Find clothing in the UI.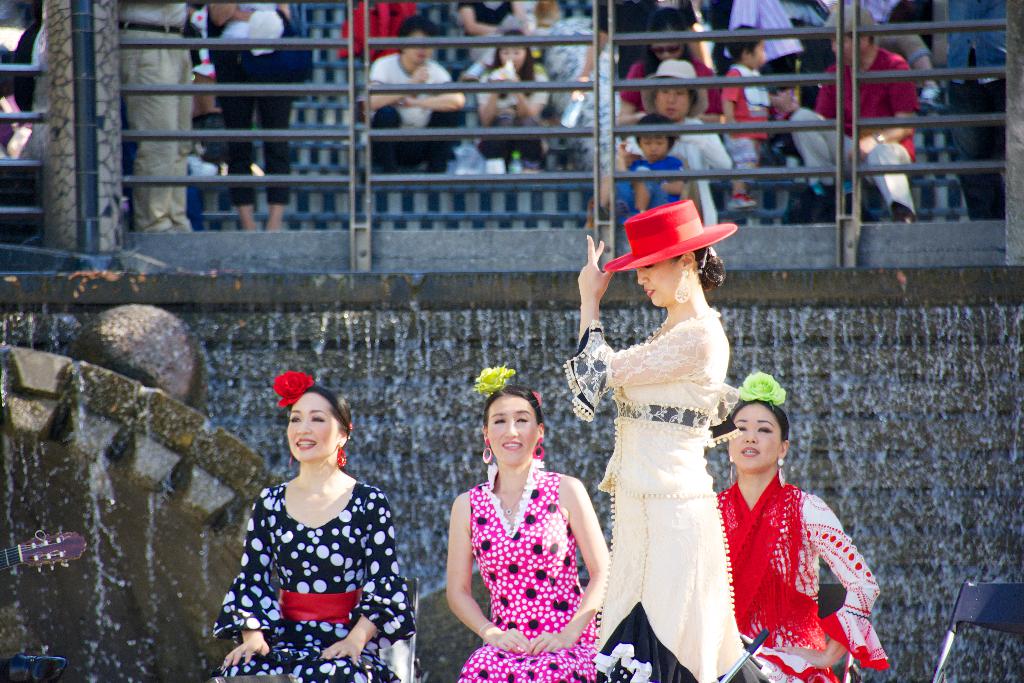
UI element at bbox(200, 0, 292, 205).
